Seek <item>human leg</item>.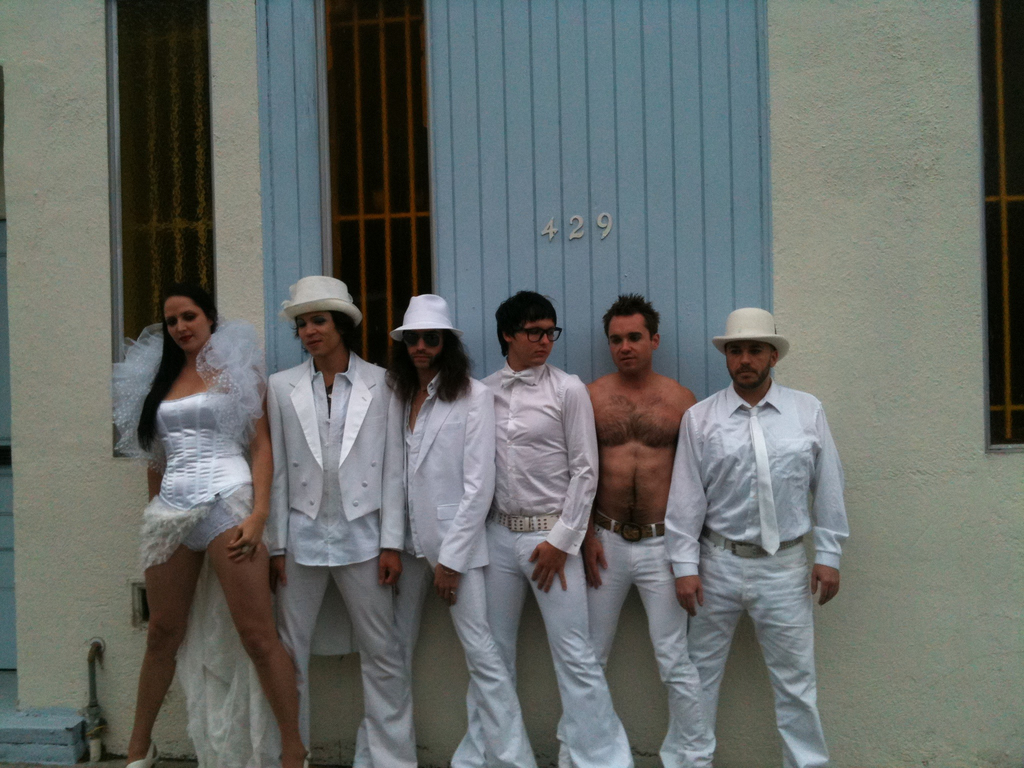
<bbox>627, 536, 724, 758</bbox>.
